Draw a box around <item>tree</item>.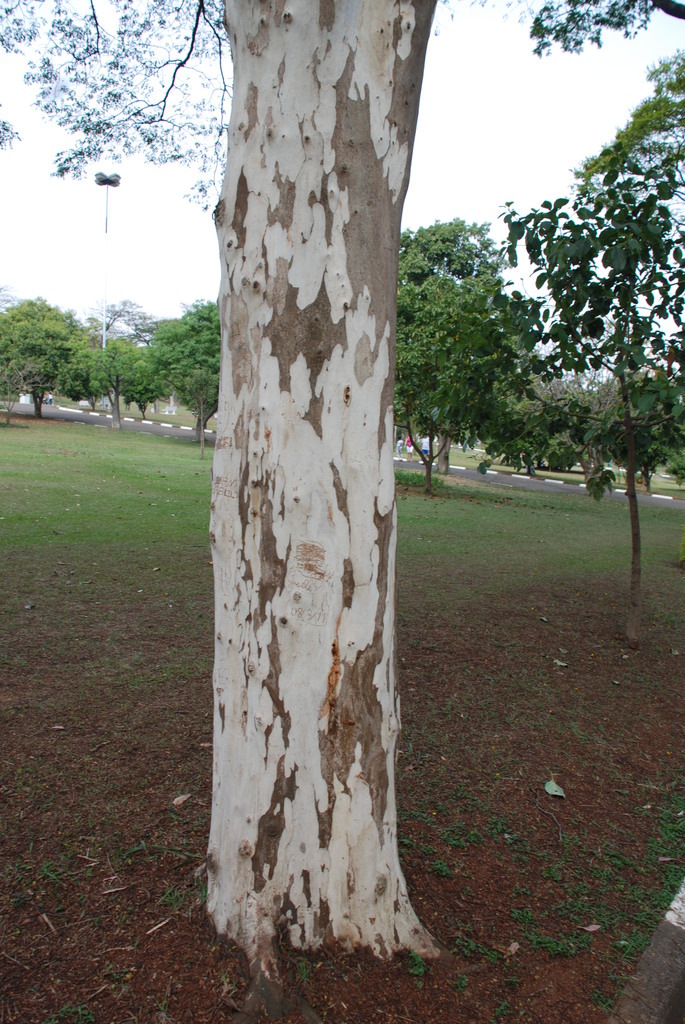
57,330,136,435.
